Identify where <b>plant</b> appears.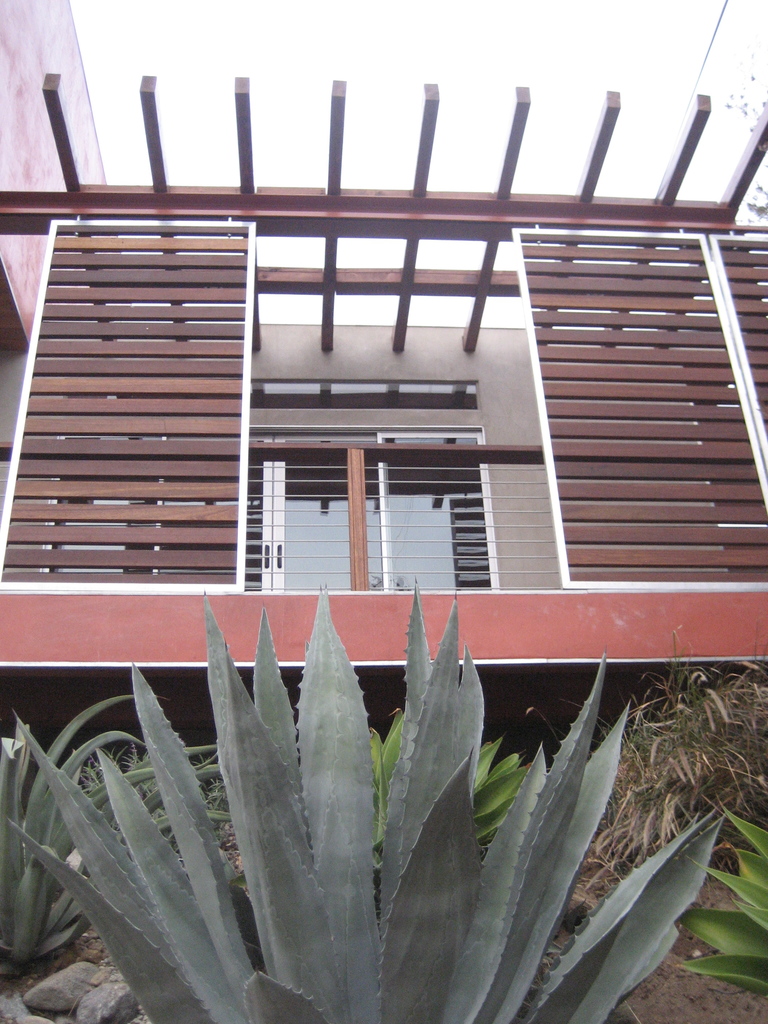
Appears at 359 700 544 901.
